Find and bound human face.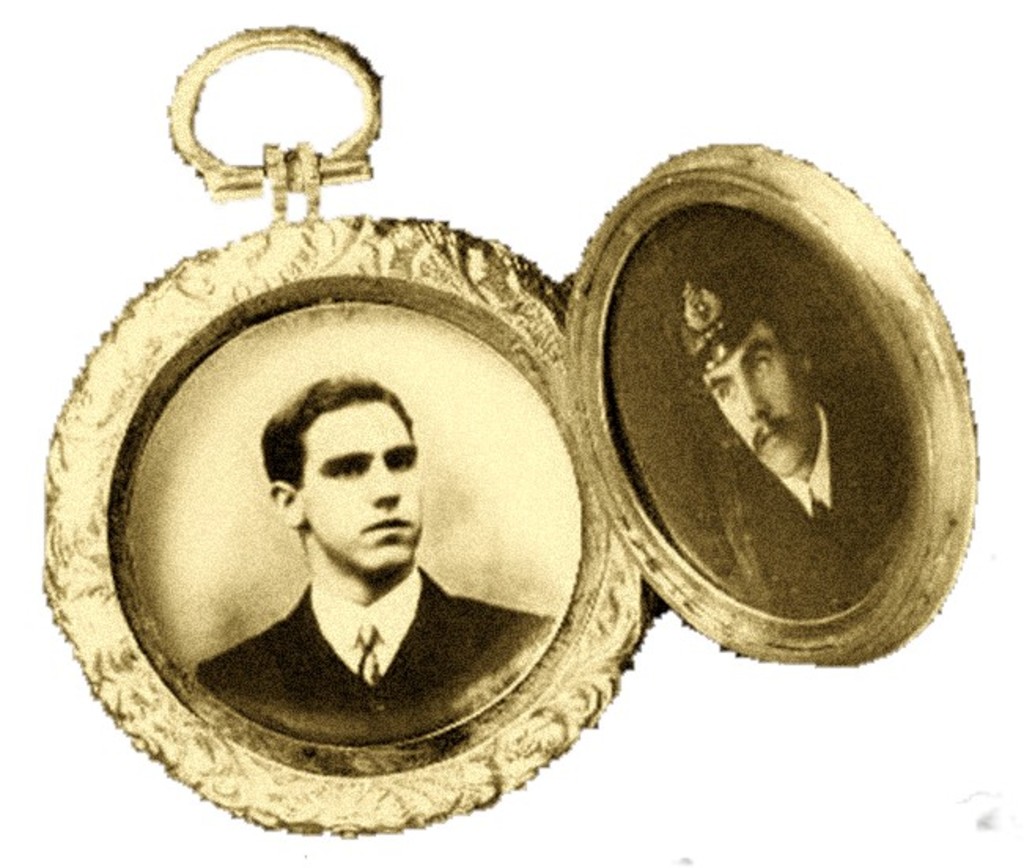
Bound: x1=307 y1=398 x2=417 y2=572.
